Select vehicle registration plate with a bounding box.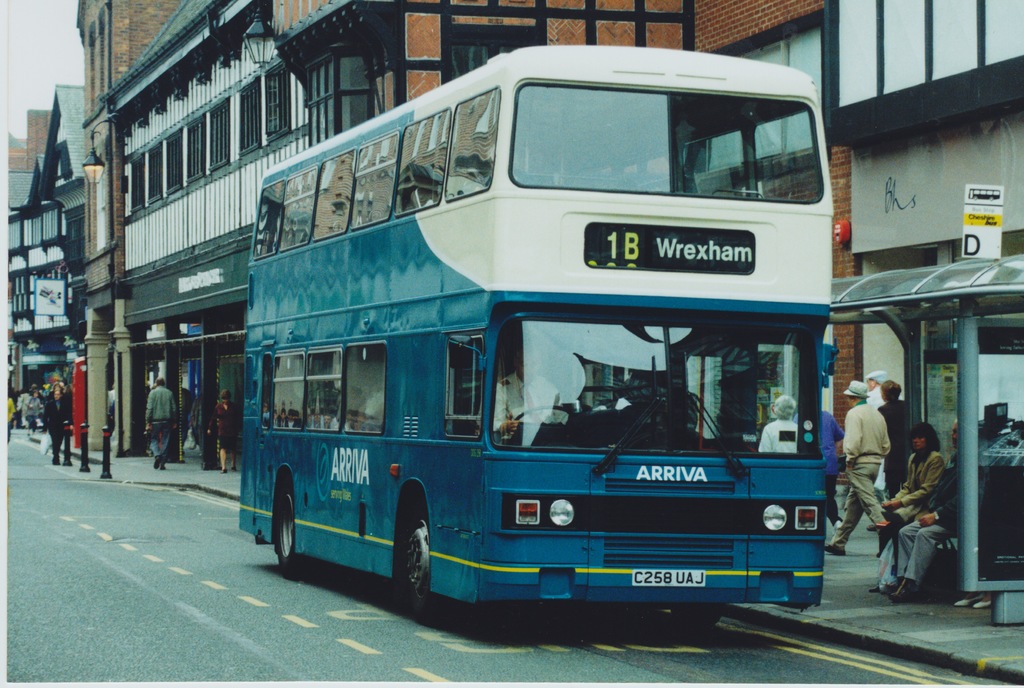
left=630, top=570, right=708, bottom=588.
